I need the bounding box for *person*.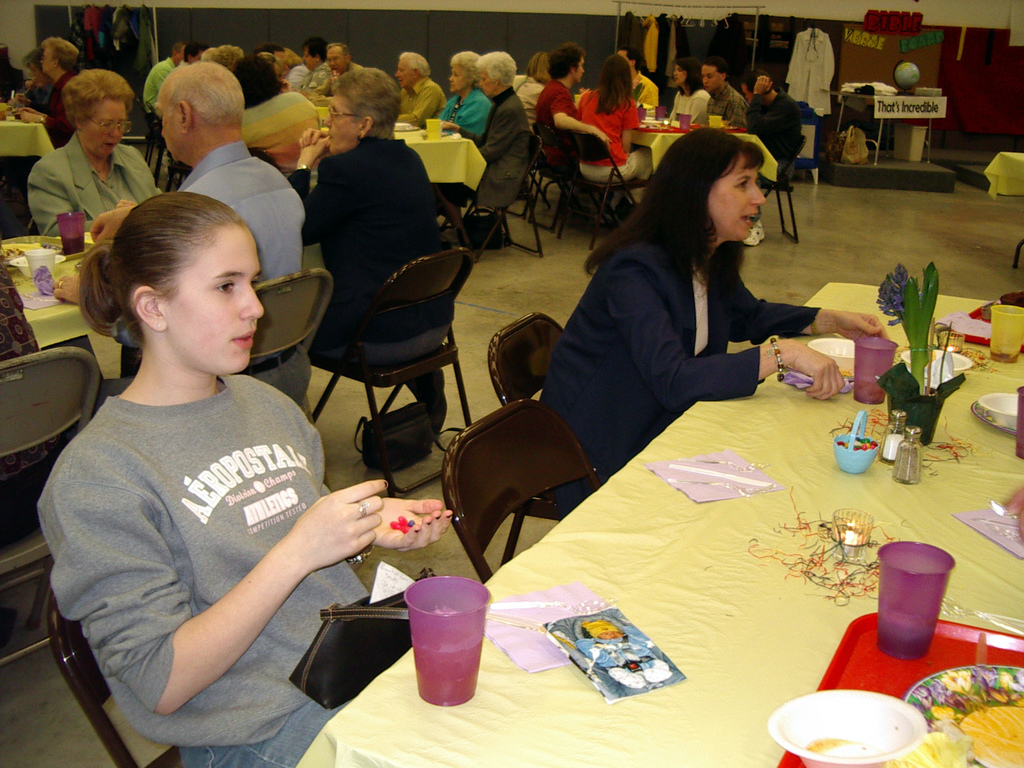
Here it is: bbox=(13, 63, 137, 265).
